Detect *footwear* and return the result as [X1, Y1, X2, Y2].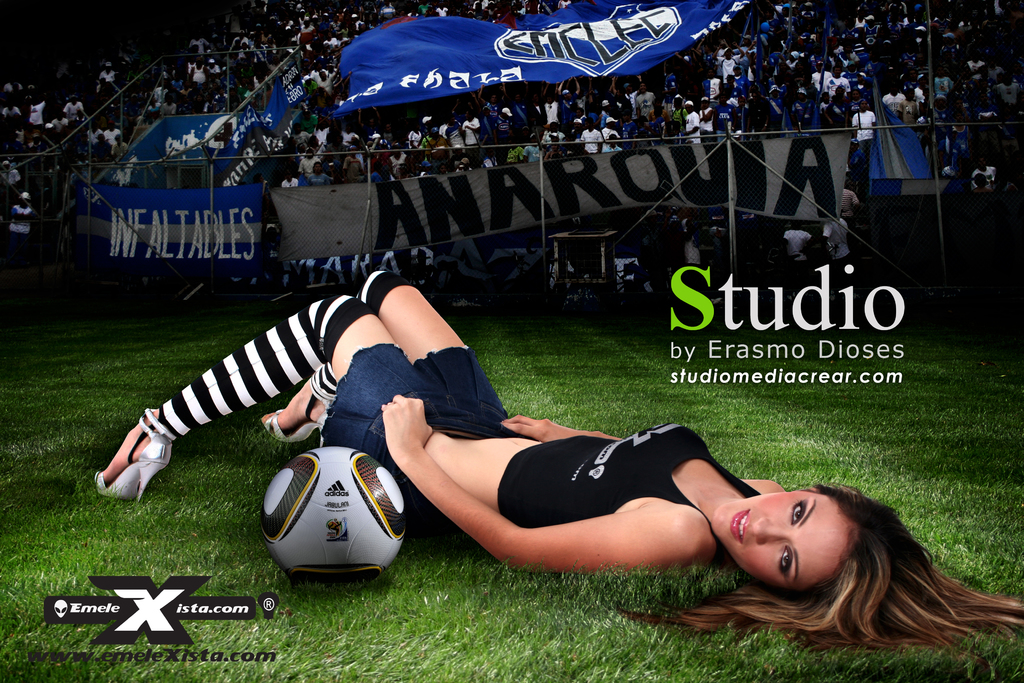
[100, 413, 167, 507].
